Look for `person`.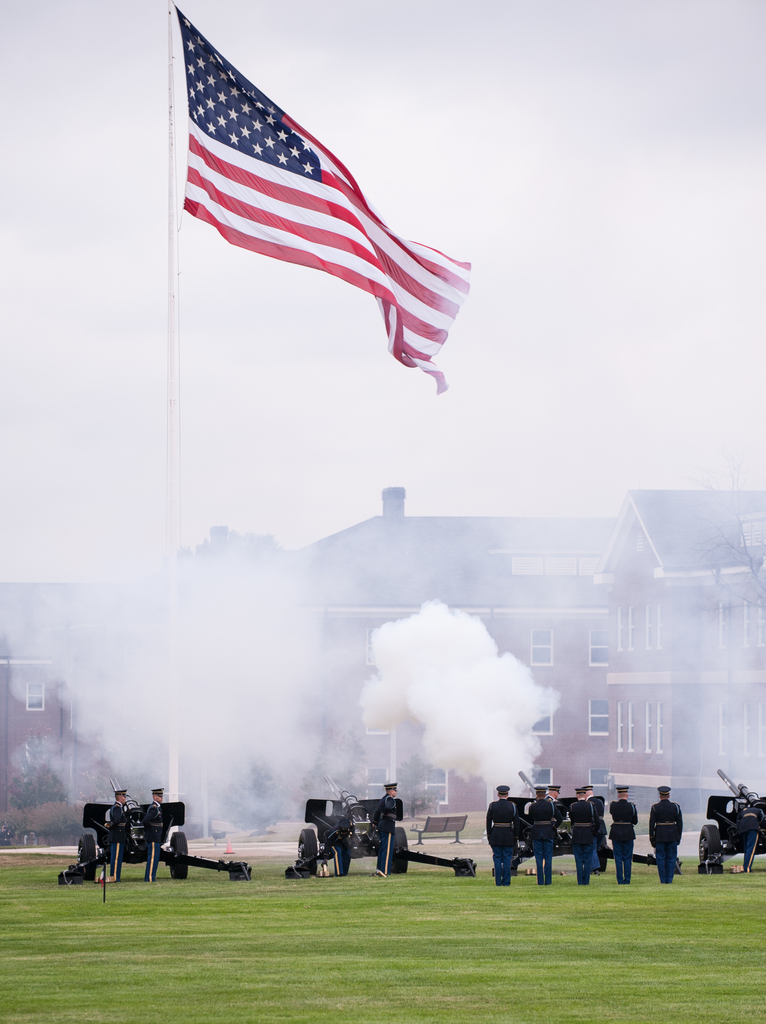
Found: 141 787 164 883.
